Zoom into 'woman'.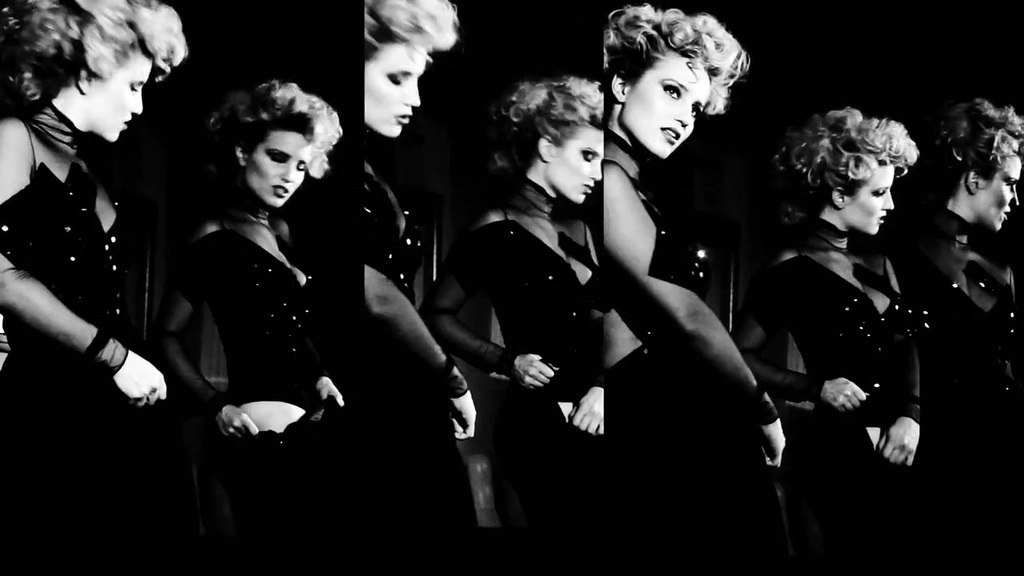
Zoom target: left=602, top=0, right=786, bottom=575.
